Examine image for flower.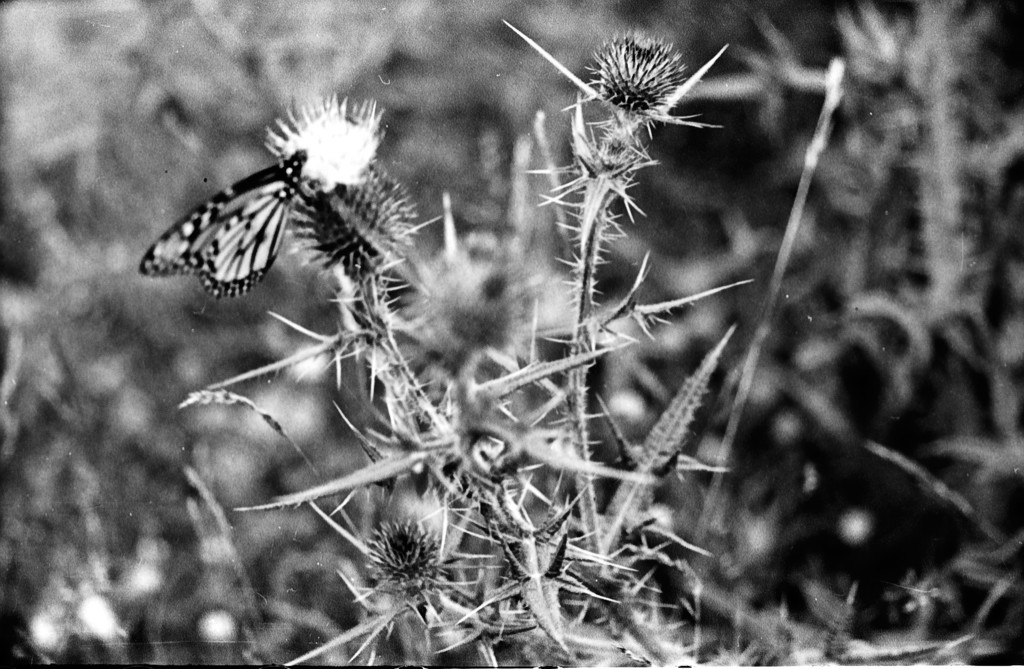
Examination result: detection(353, 499, 447, 604).
